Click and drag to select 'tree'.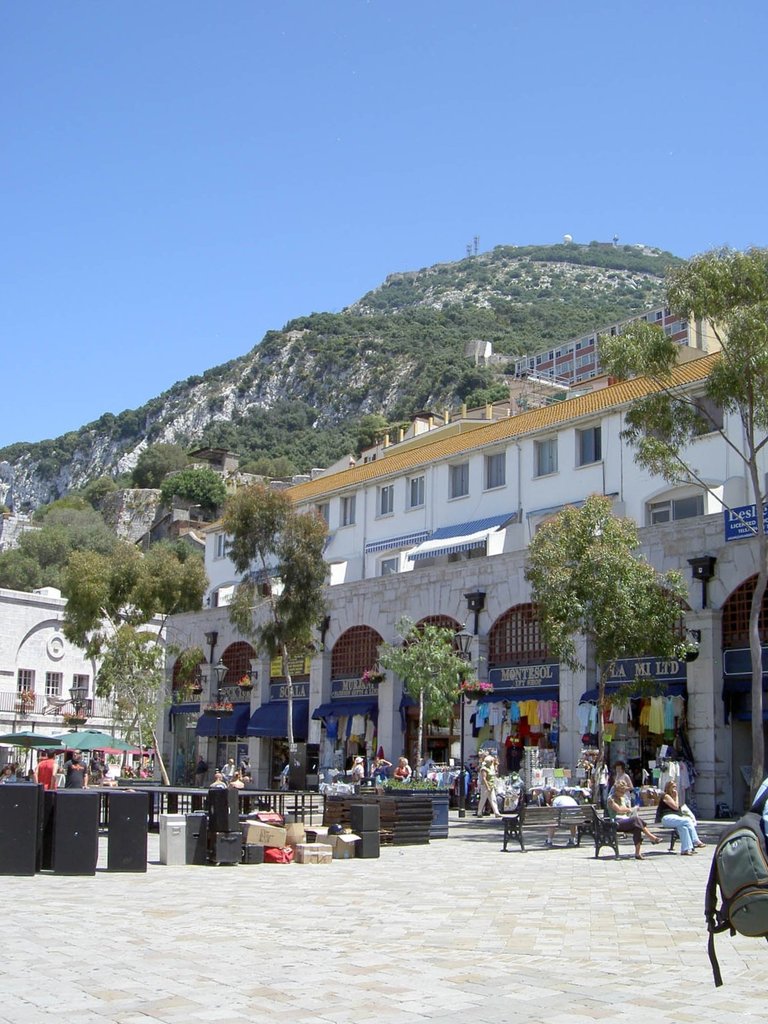
Selection: 370/610/484/771.
